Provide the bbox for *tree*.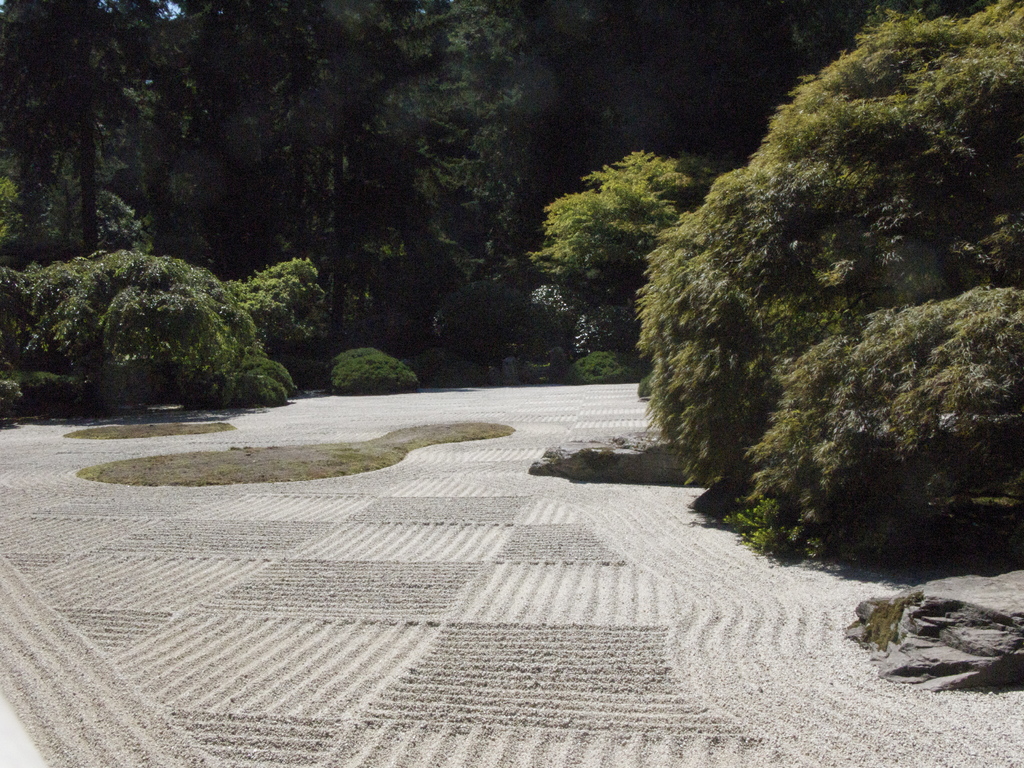
{"x1": 620, "y1": 12, "x2": 995, "y2": 572}.
